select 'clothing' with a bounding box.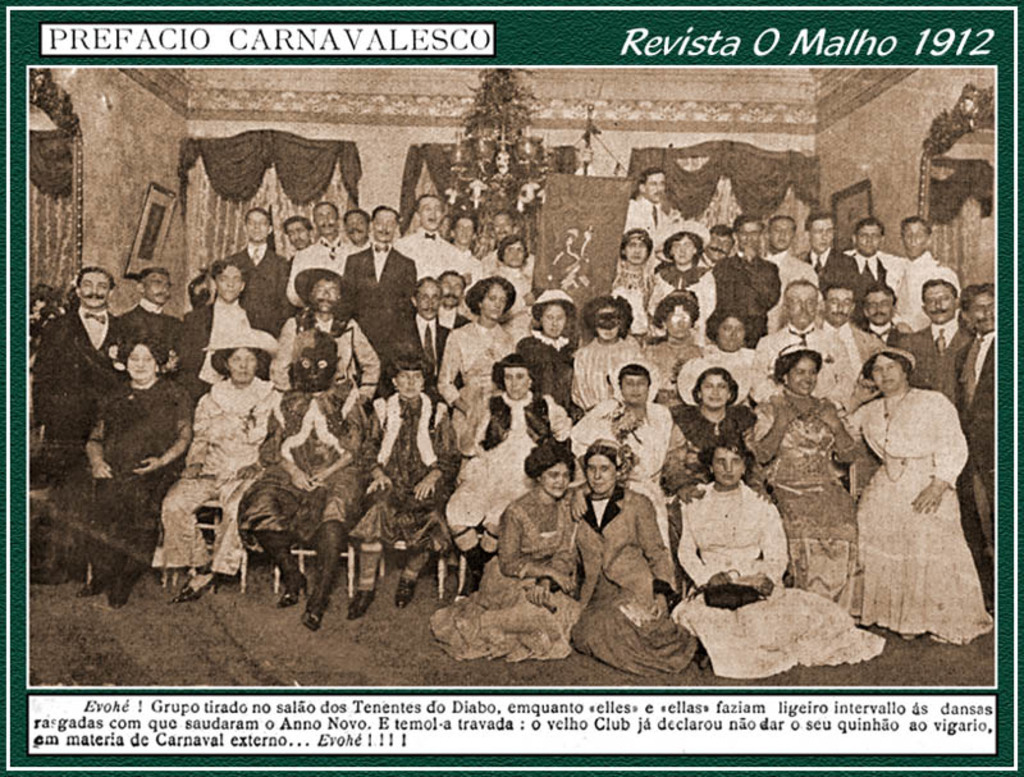
select_region(849, 244, 896, 282).
